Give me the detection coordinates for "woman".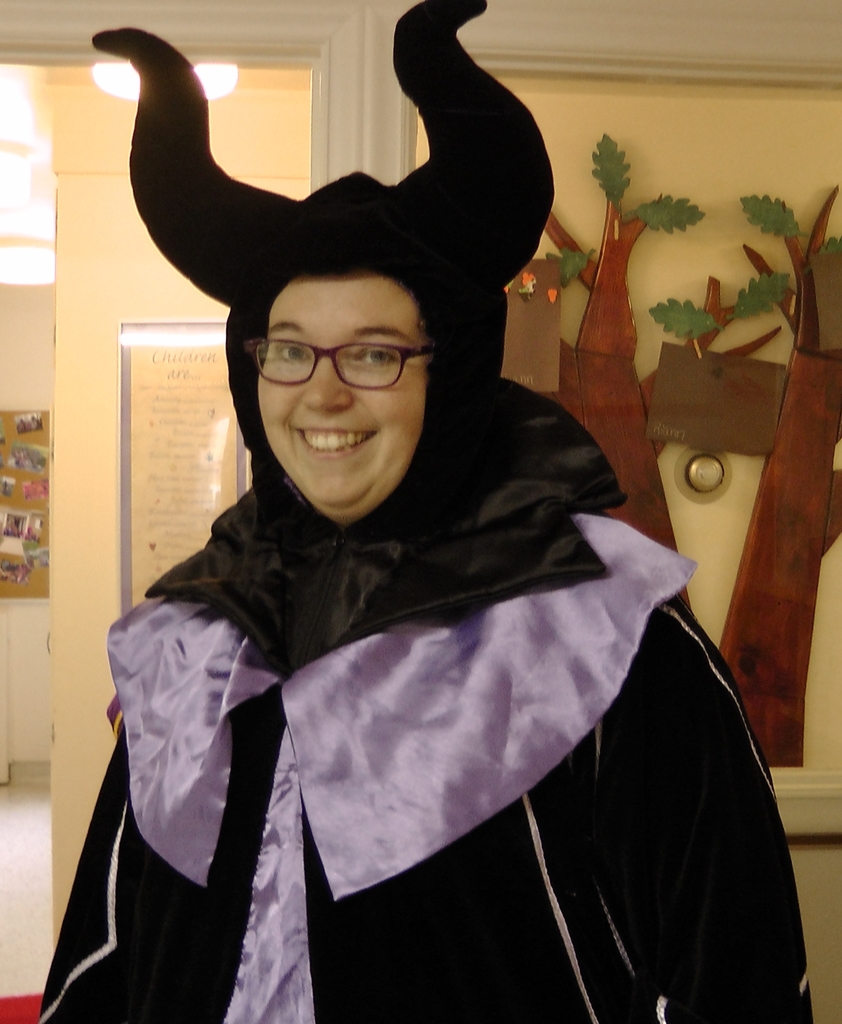
<bbox>32, 159, 811, 1023</bbox>.
